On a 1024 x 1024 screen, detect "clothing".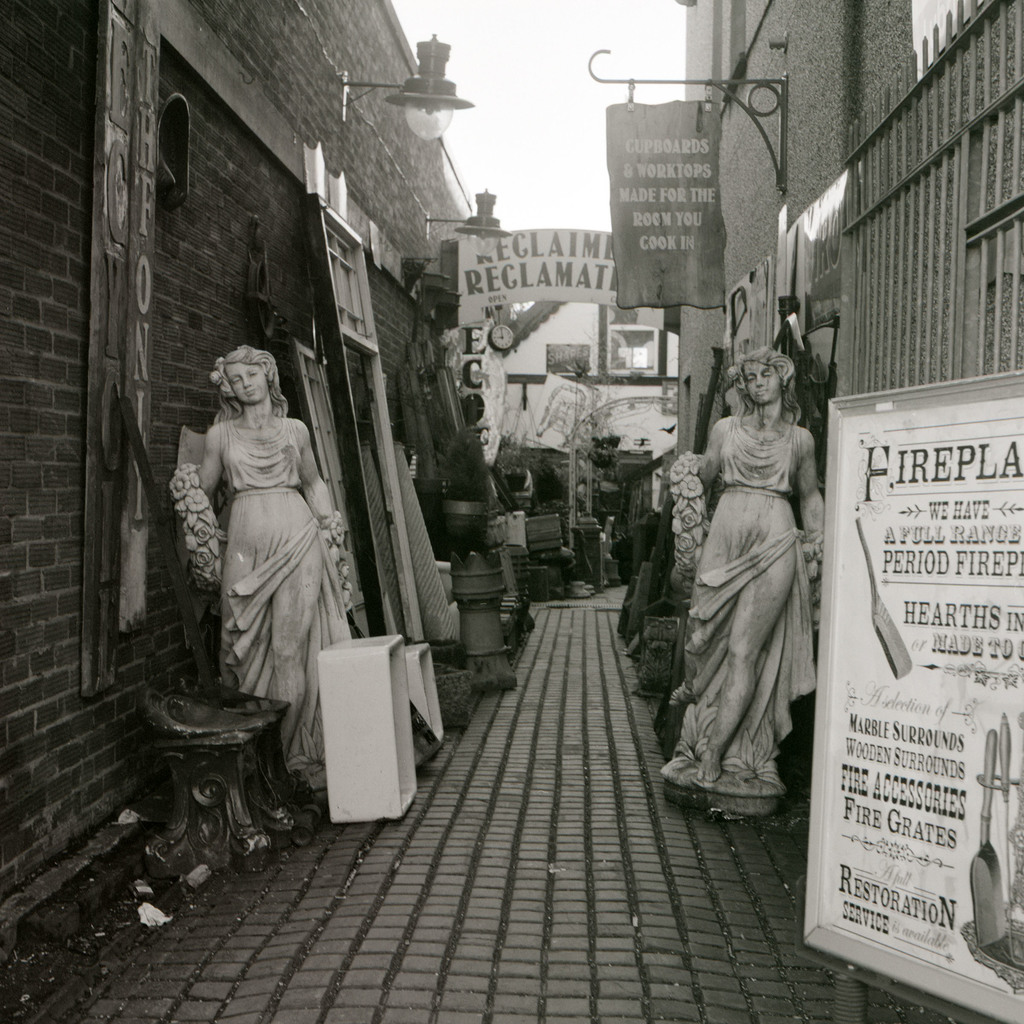
detection(683, 412, 820, 778).
